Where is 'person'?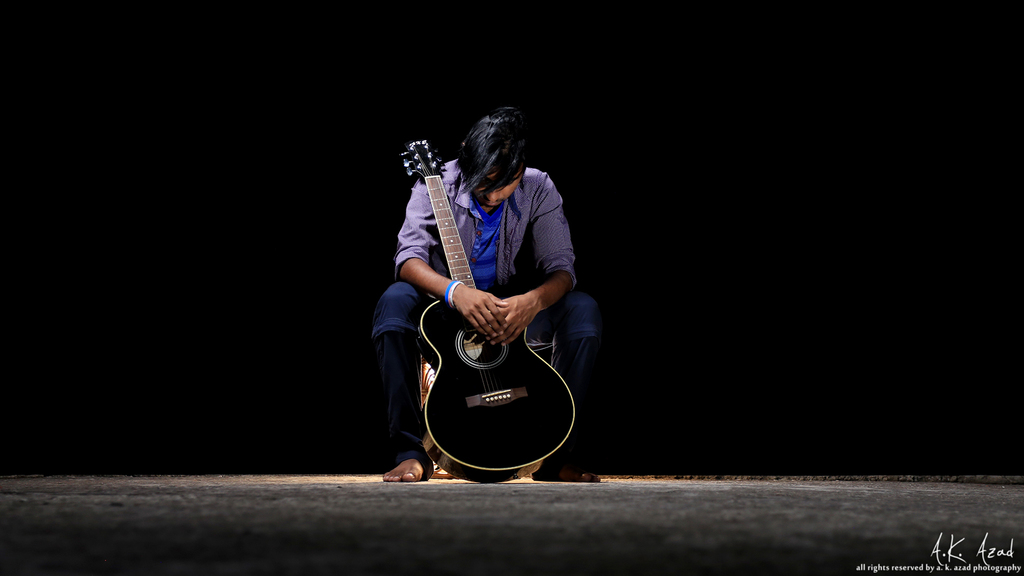
358 83 572 493.
